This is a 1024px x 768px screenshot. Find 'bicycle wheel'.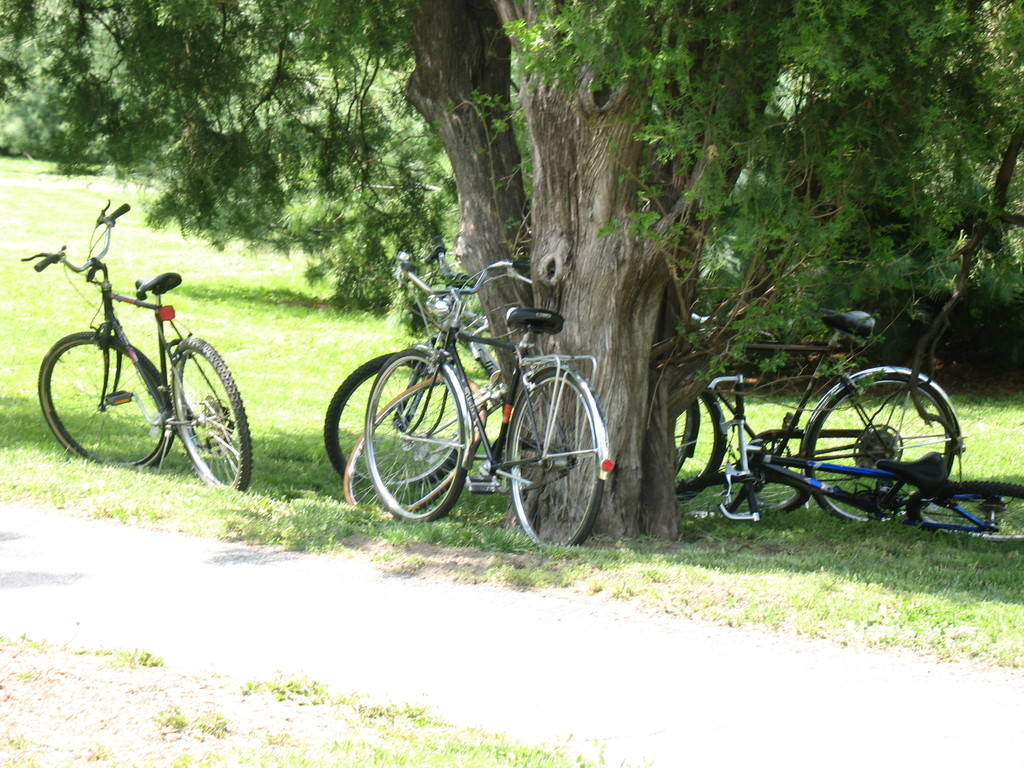
Bounding box: 676/393/728/511.
